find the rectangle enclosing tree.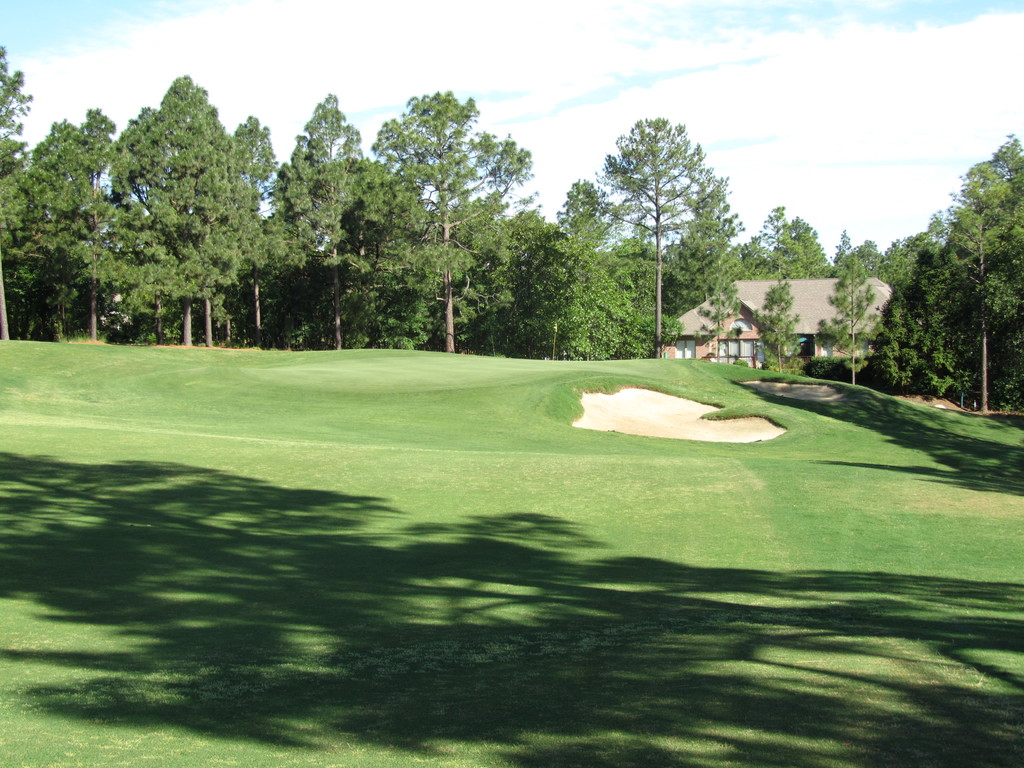
[814,252,884,385].
